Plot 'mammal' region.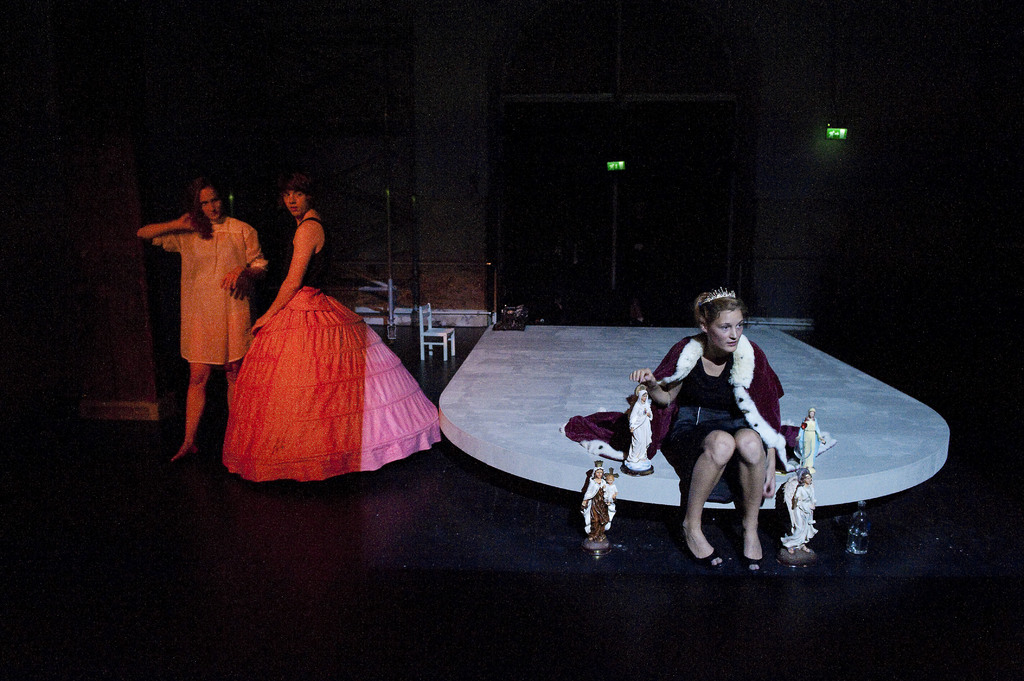
Plotted at x1=793, y1=467, x2=814, y2=550.
